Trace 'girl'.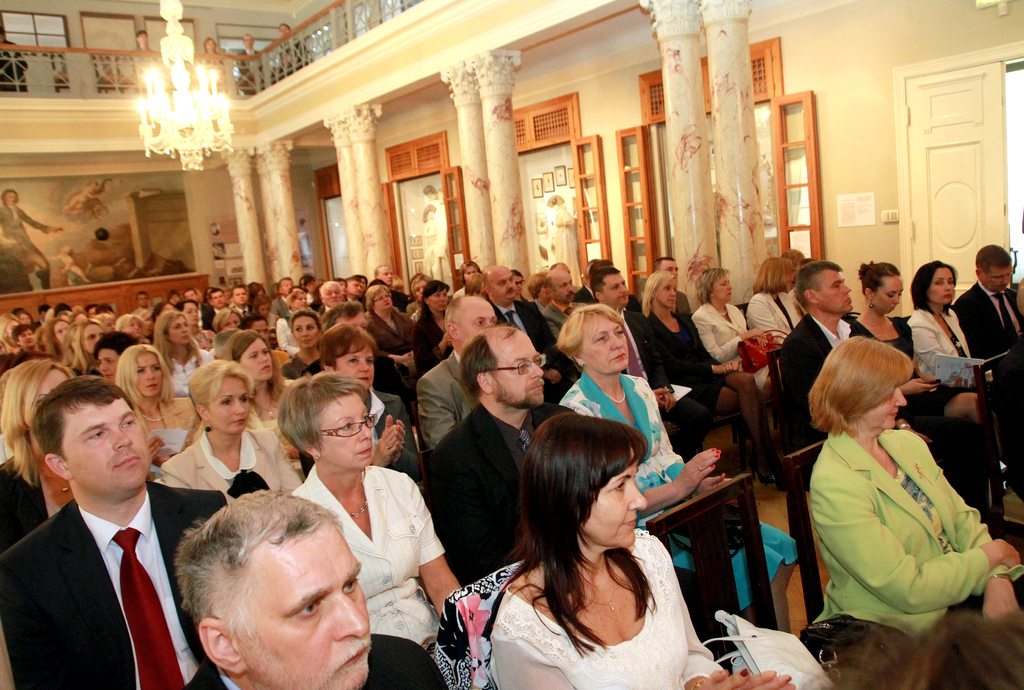
Traced to detection(852, 259, 973, 447).
